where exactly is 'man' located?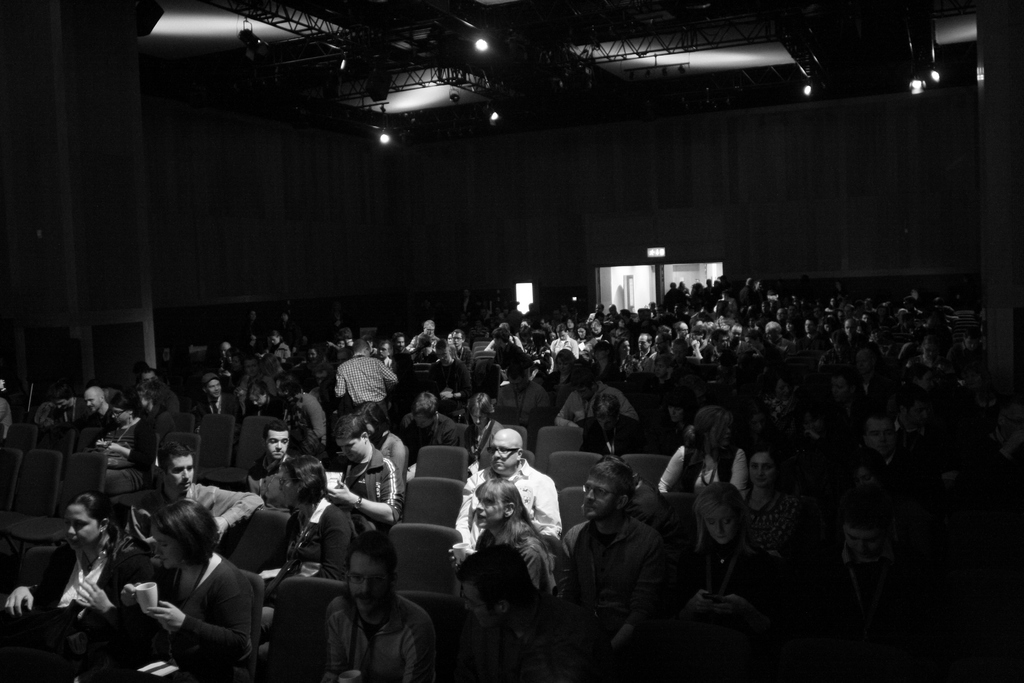
Its bounding box is Rect(766, 298, 783, 314).
